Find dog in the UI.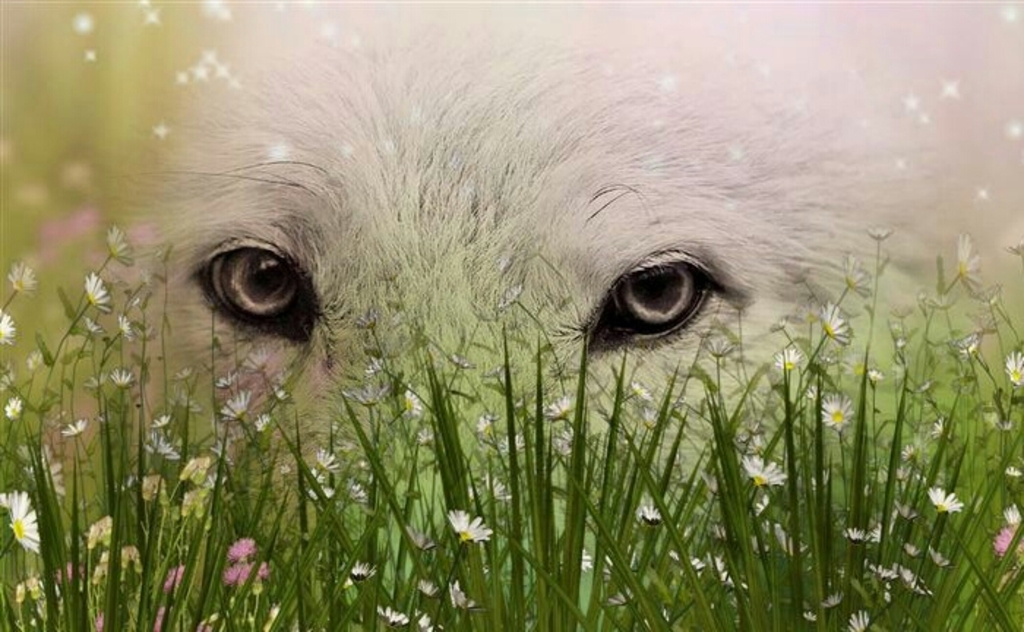
UI element at 42 0 1023 547.
